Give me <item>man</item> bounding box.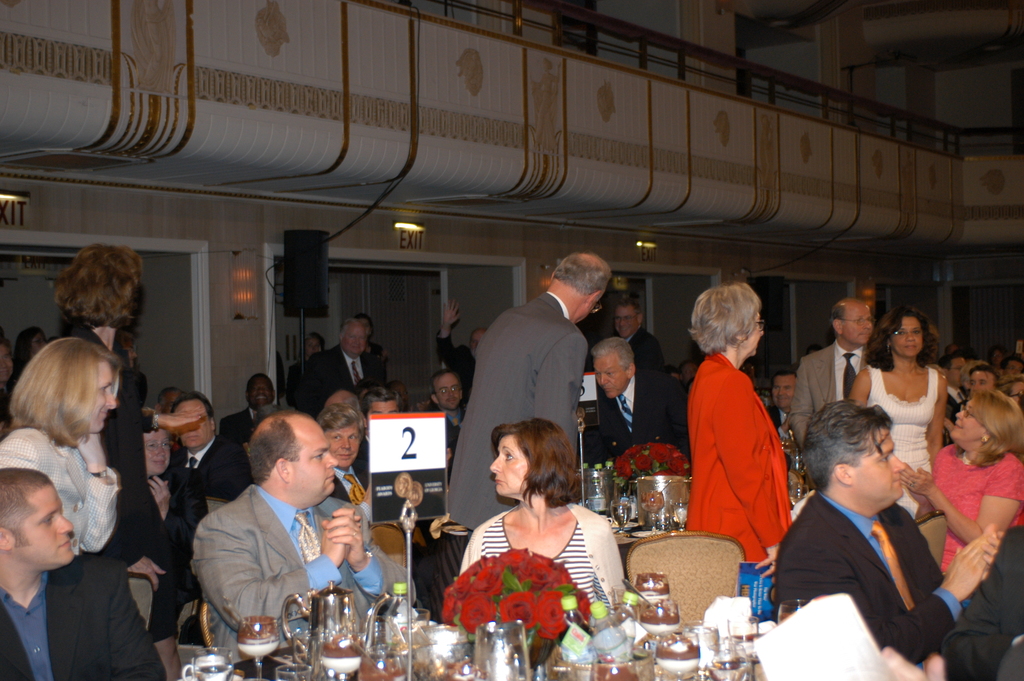
left=177, top=386, right=253, bottom=534.
